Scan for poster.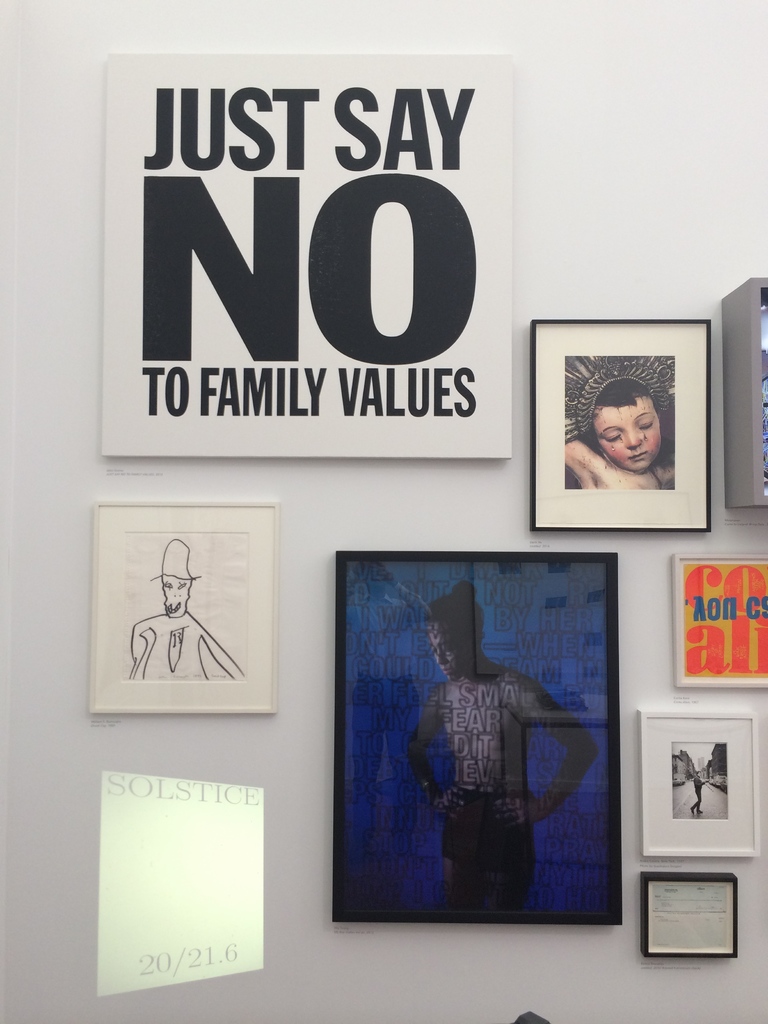
Scan result: BBox(681, 560, 761, 686).
